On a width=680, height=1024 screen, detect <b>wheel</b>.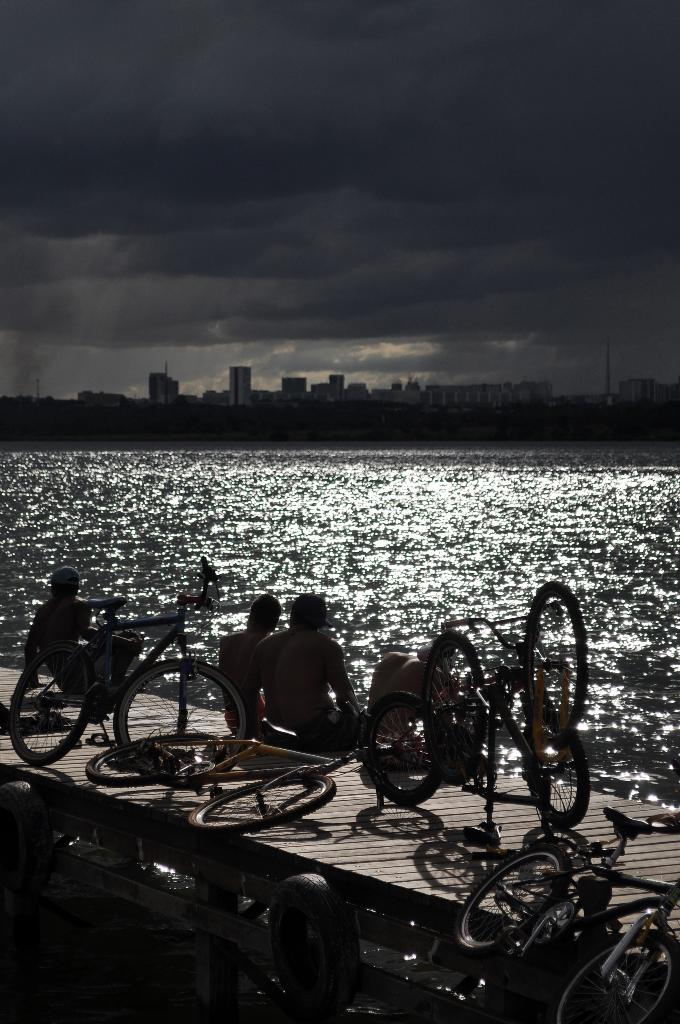
[x1=547, y1=929, x2=679, y2=1023].
